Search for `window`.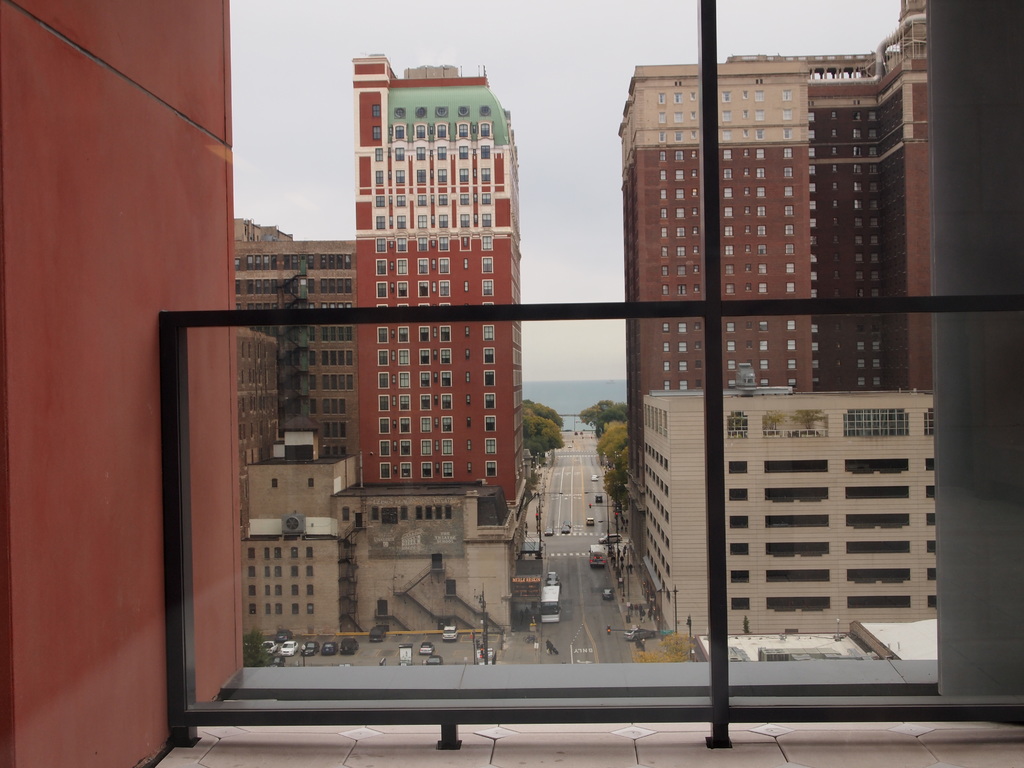
Found at [x1=724, y1=263, x2=734, y2=275].
